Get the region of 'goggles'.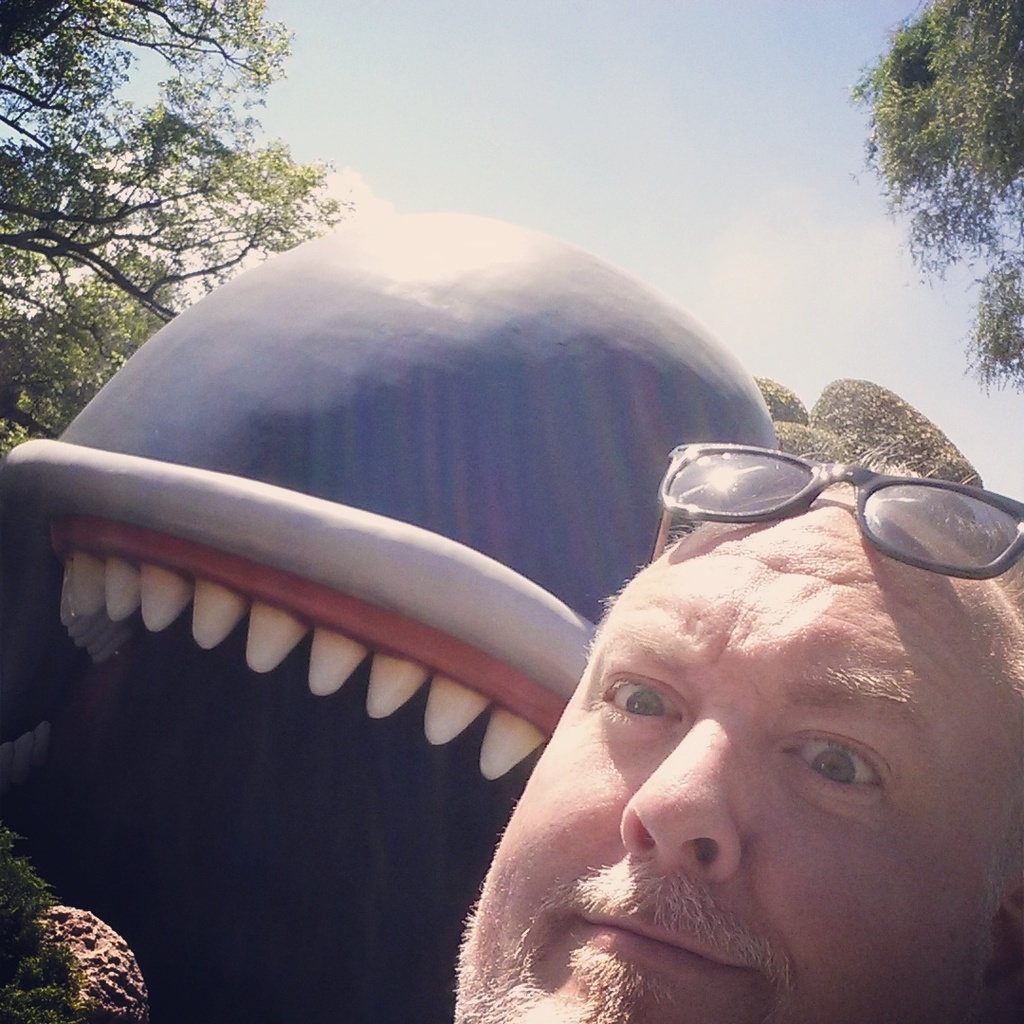
box(653, 433, 1023, 582).
